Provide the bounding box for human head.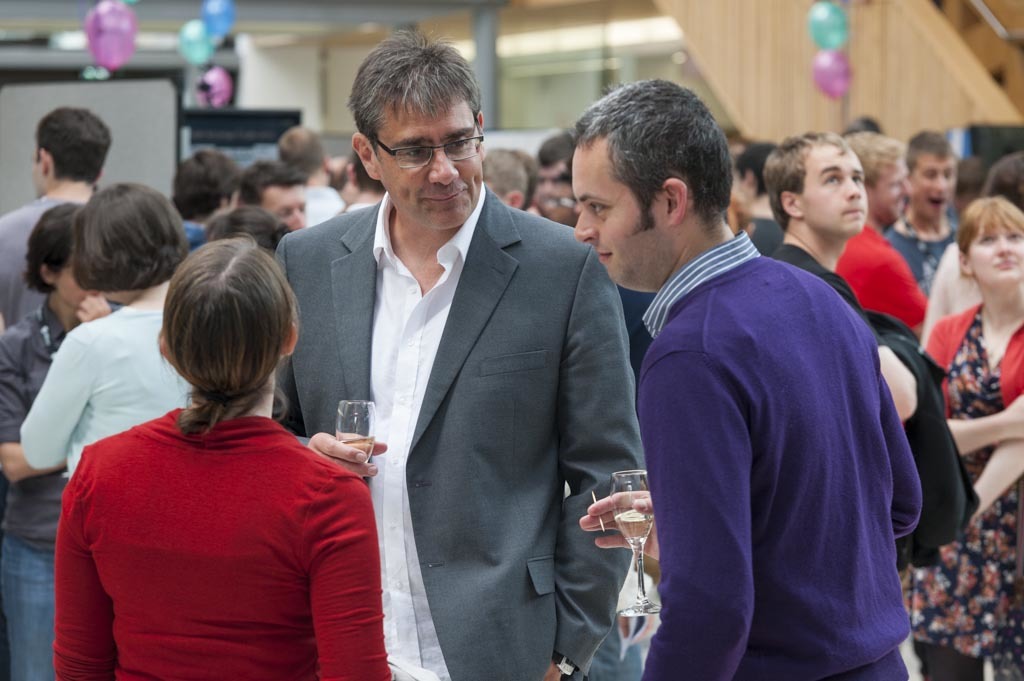
<bbox>276, 127, 338, 183</bbox>.
